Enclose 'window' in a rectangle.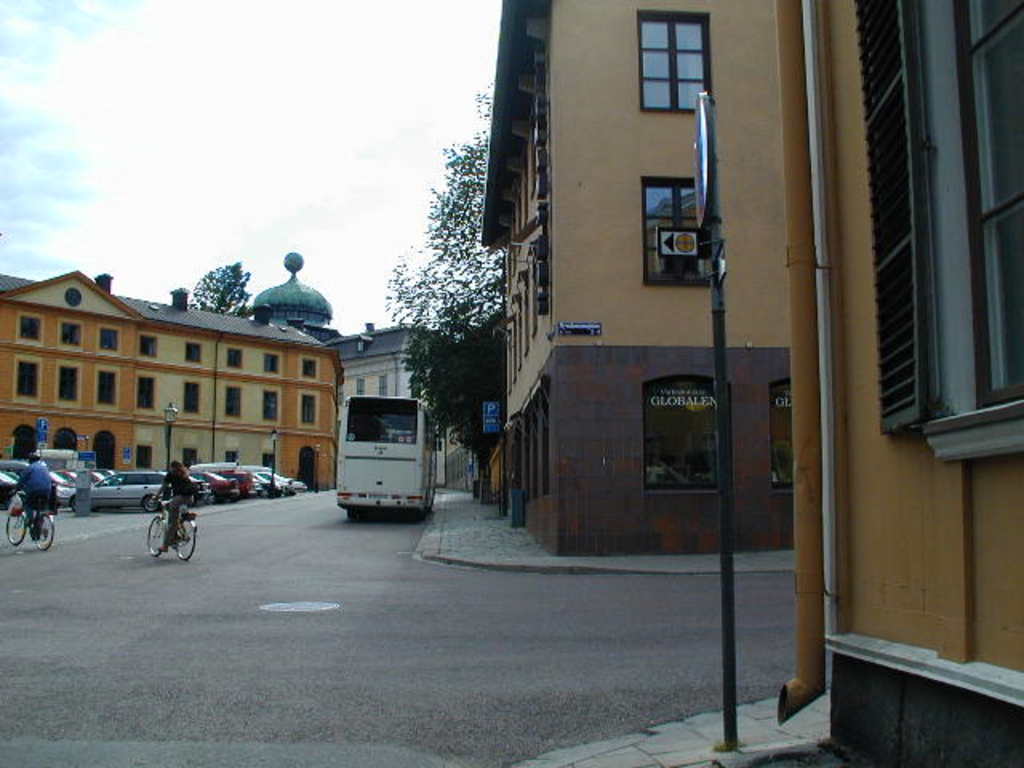
[x1=181, y1=376, x2=200, y2=418].
